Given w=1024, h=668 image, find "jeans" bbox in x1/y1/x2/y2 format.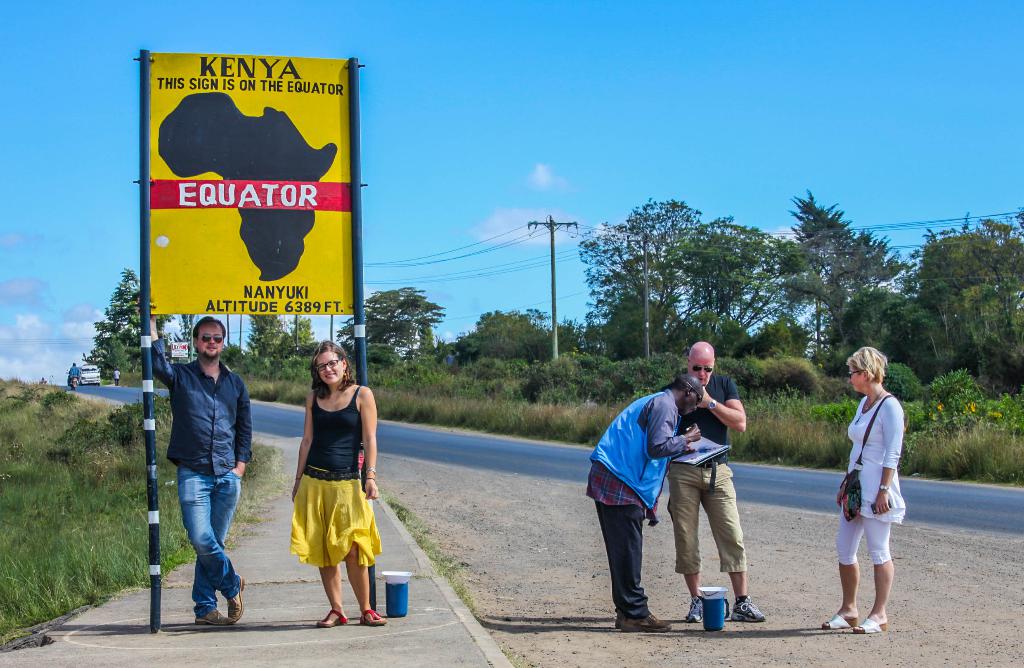
164/463/239/632.
